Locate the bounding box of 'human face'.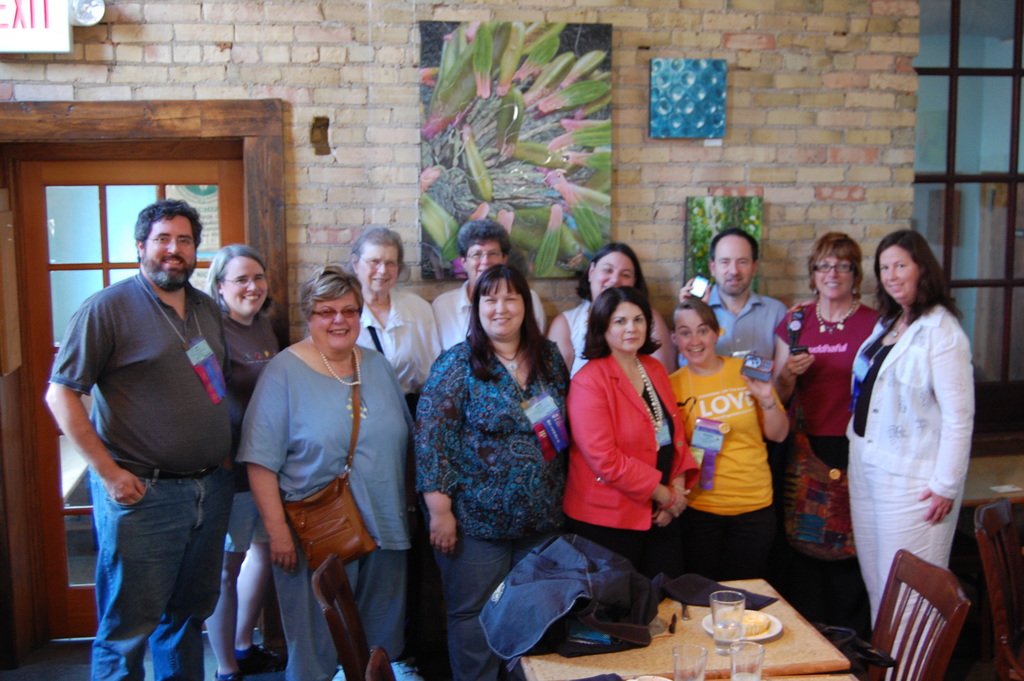
Bounding box: (x1=221, y1=258, x2=265, y2=314).
